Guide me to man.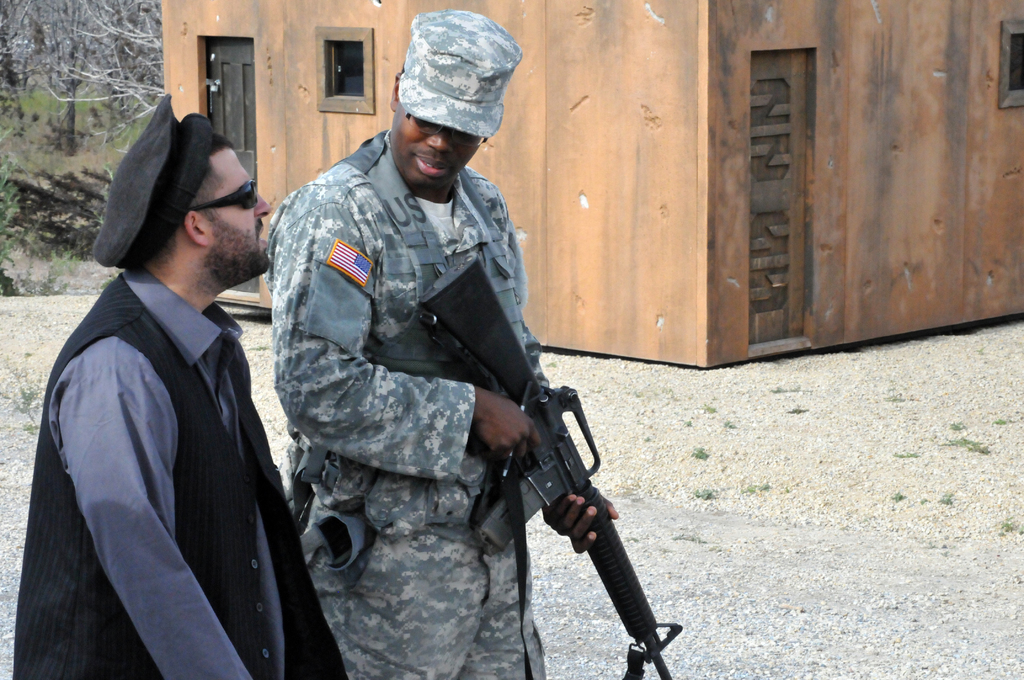
Guidance: <bbox>9, 92, 353, 679</bbox>.
